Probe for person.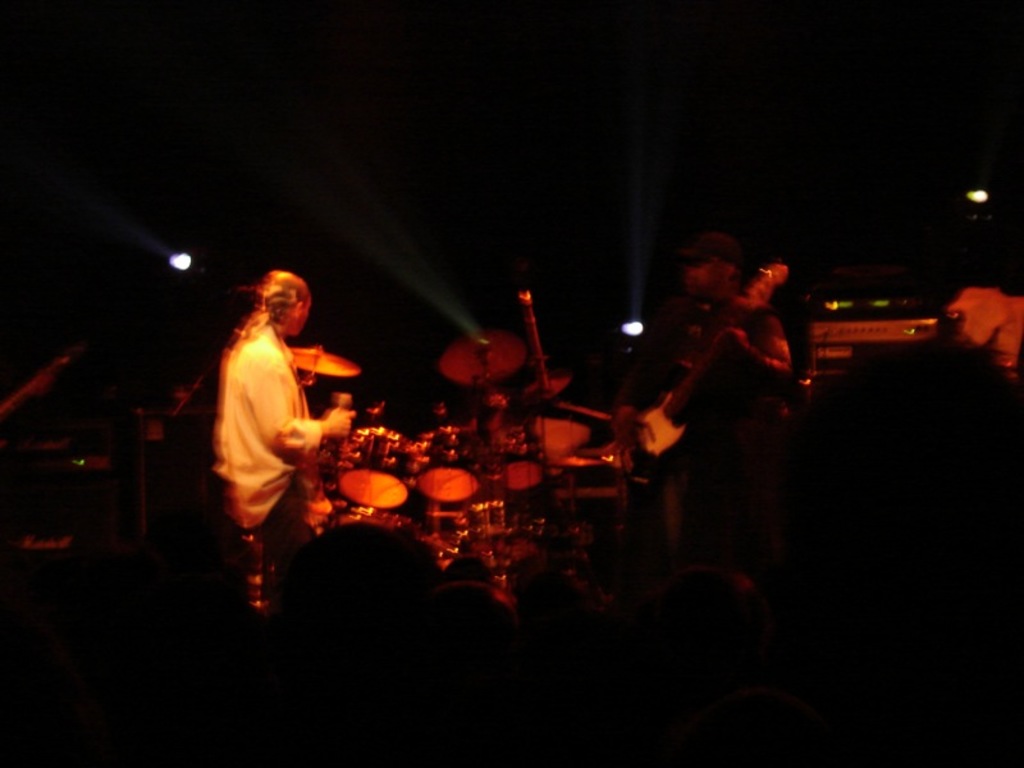
Probe result: (left=611, top=236, right=790, bottom=585).
